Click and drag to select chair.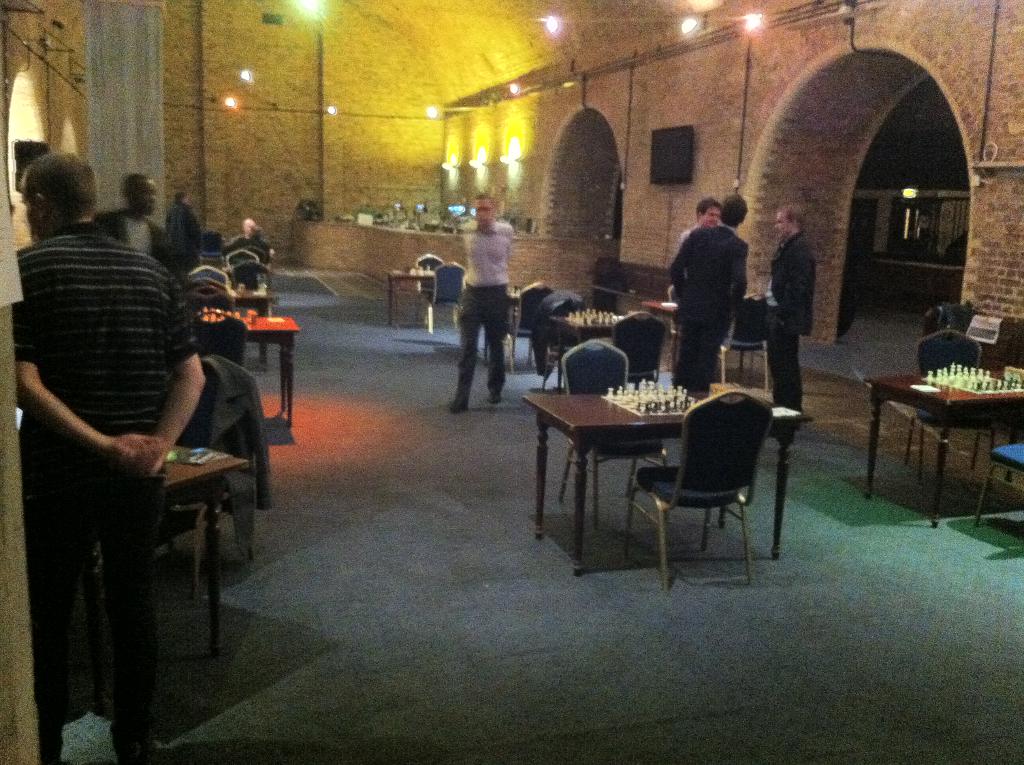
Selection: rect(556, 335, 673, 527).
